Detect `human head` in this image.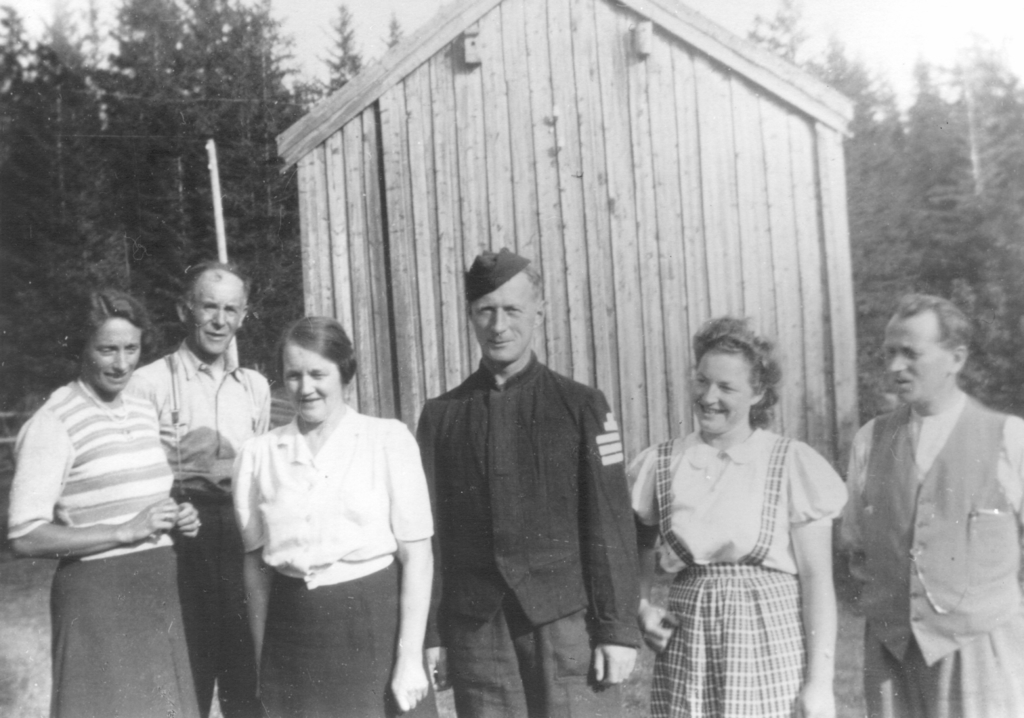
Detection: 173/261/253/356.
